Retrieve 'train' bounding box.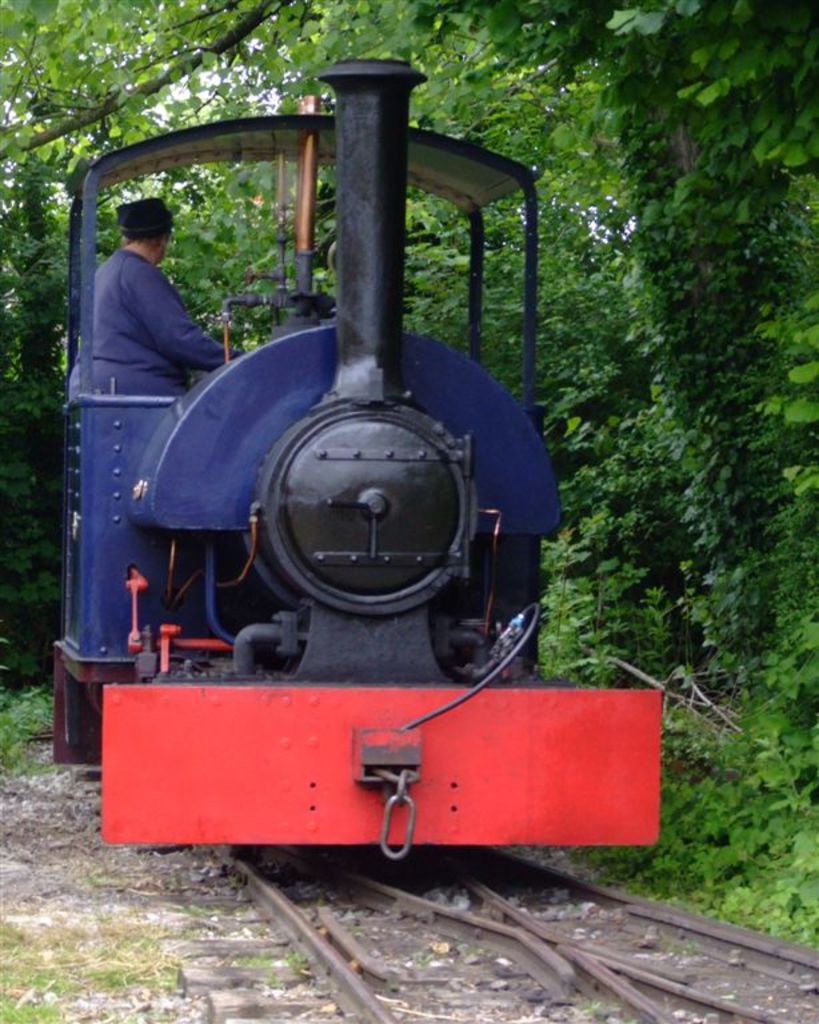
Bounding box: bbox=[51, 57, 660, 857].
